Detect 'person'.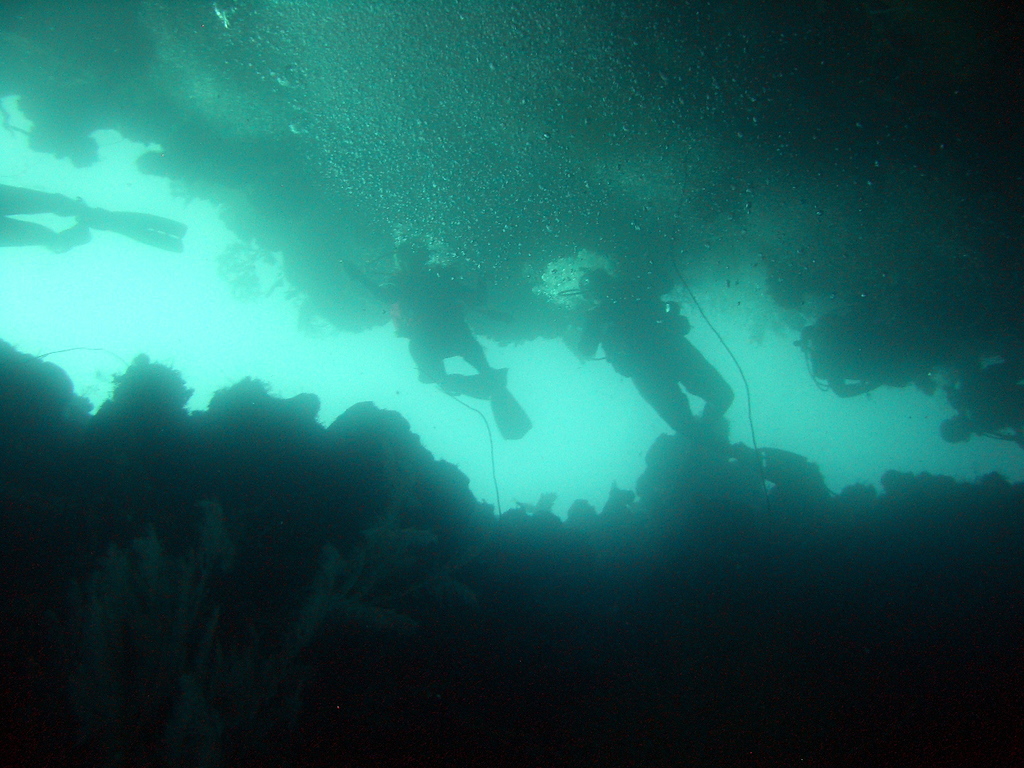
Detected at box(570, 266, 734, 450).
